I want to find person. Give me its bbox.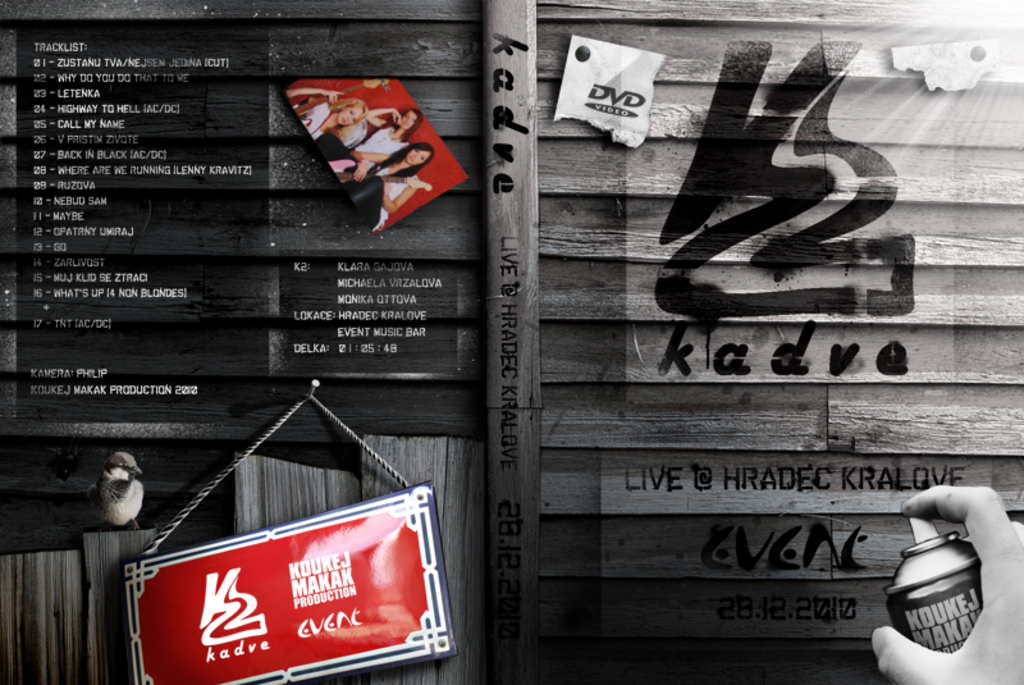
(330,99,425,172).
